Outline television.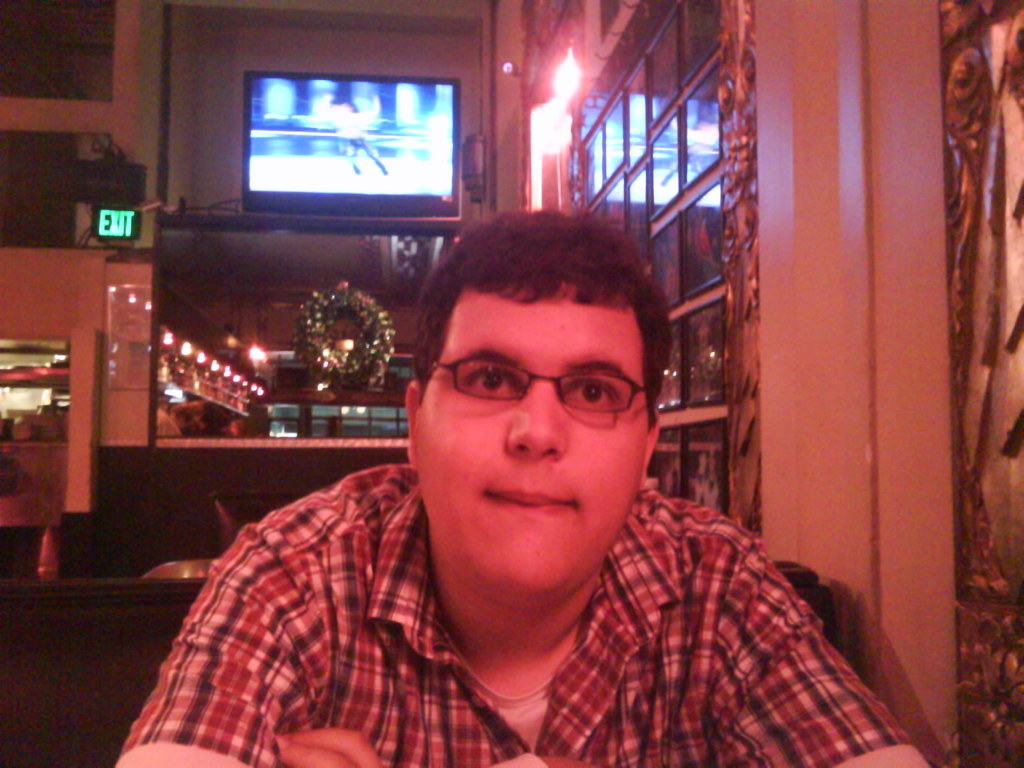
Outline: region(240, 70, 461, 216).
